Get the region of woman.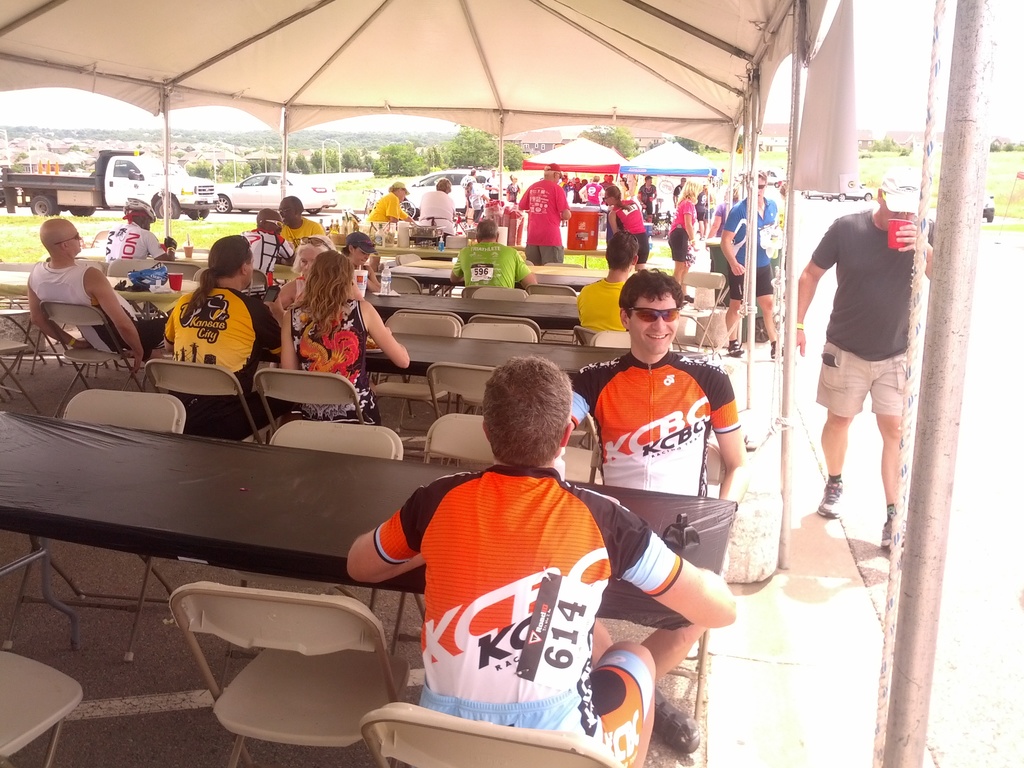
{"left": 361, "top": 179, "right": 423, "bottom": 234}.
